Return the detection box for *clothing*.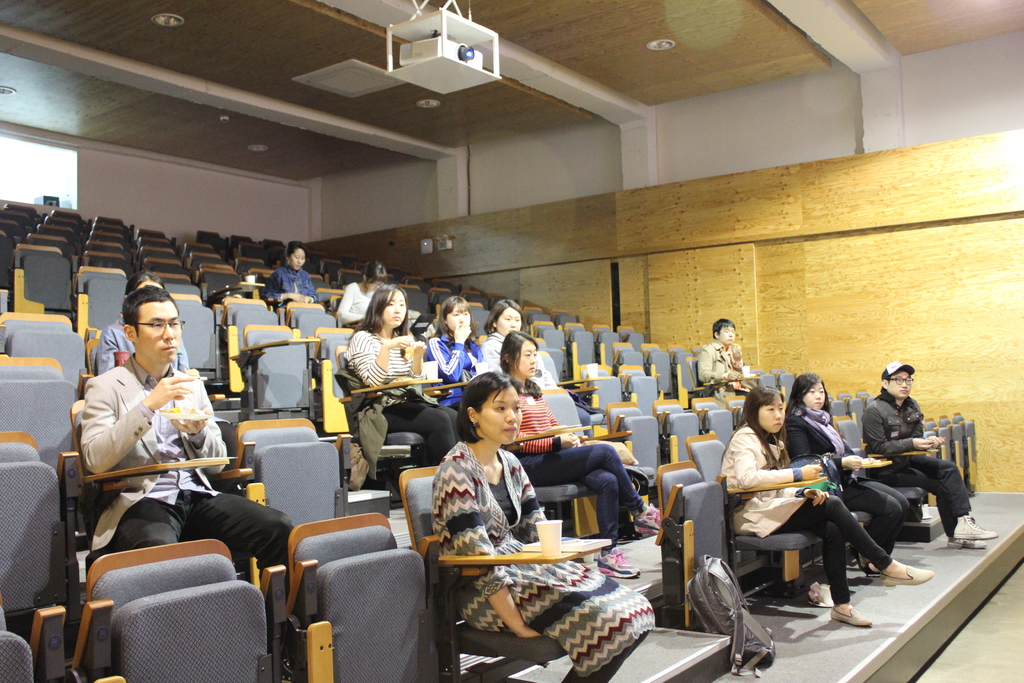
box=[721, 422, 892, 602].
